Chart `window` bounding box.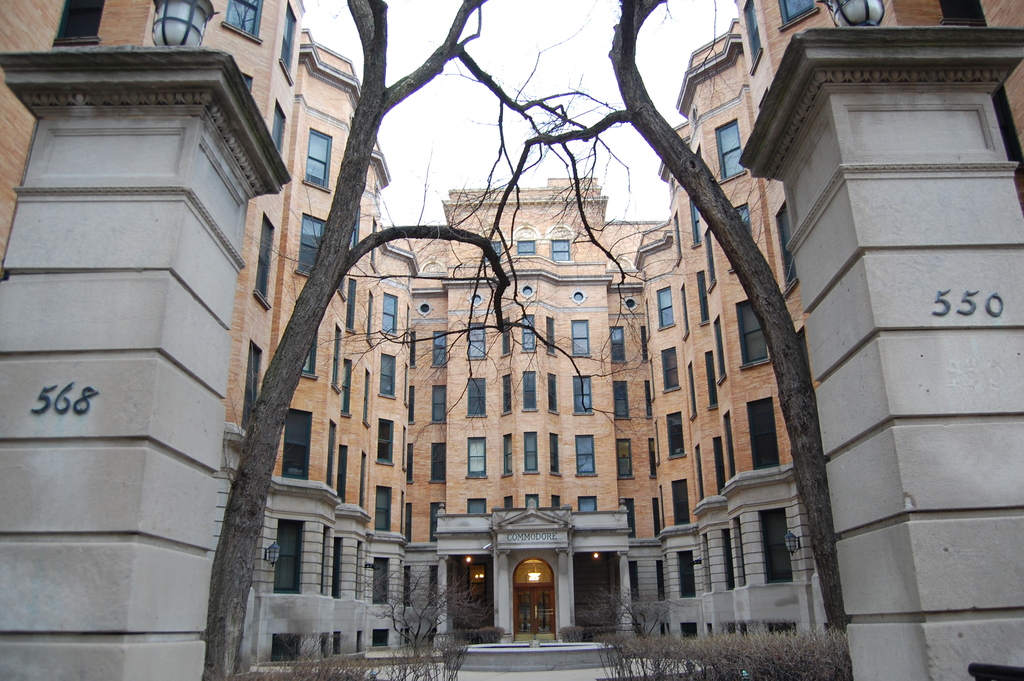
Charted: pyautogui.locateOnScreen(550, 434, 559, 477).
